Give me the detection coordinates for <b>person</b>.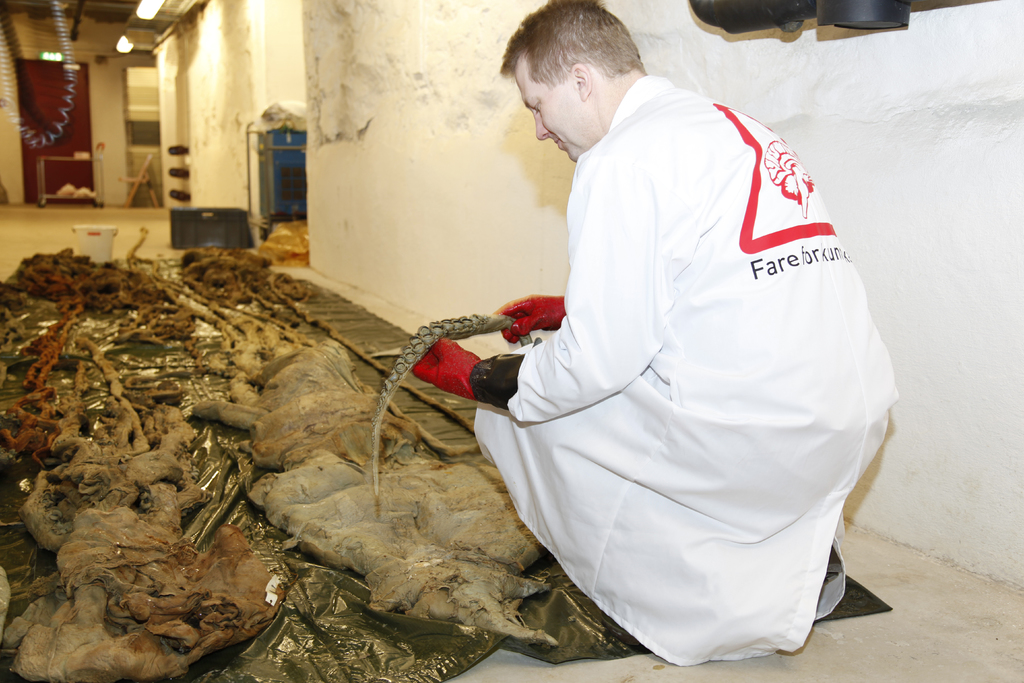
BBox(412, 0, 902, 668).
